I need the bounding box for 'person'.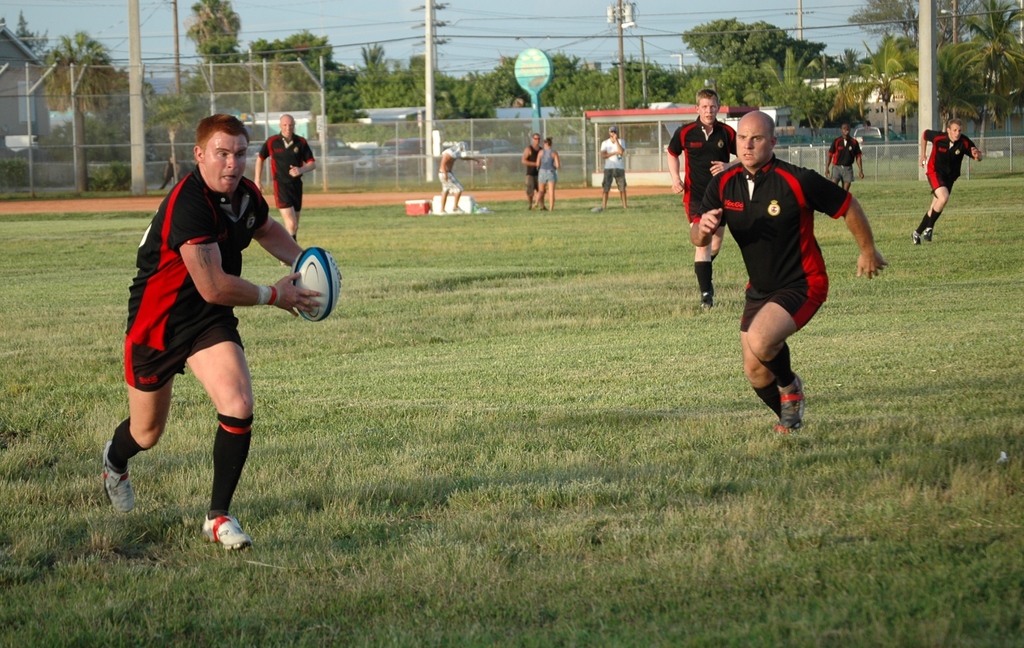
Here it is: locate(827, 120, 872, 189).
